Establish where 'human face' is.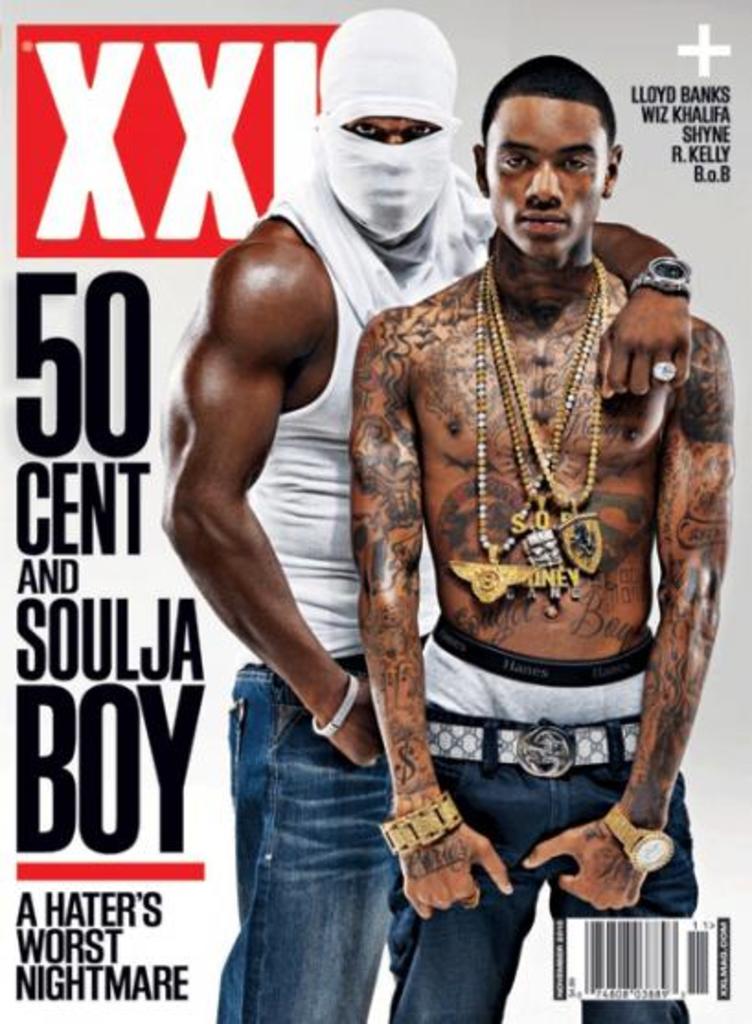
Established at [x1=348, y1=107, x2=445, y2=145].
